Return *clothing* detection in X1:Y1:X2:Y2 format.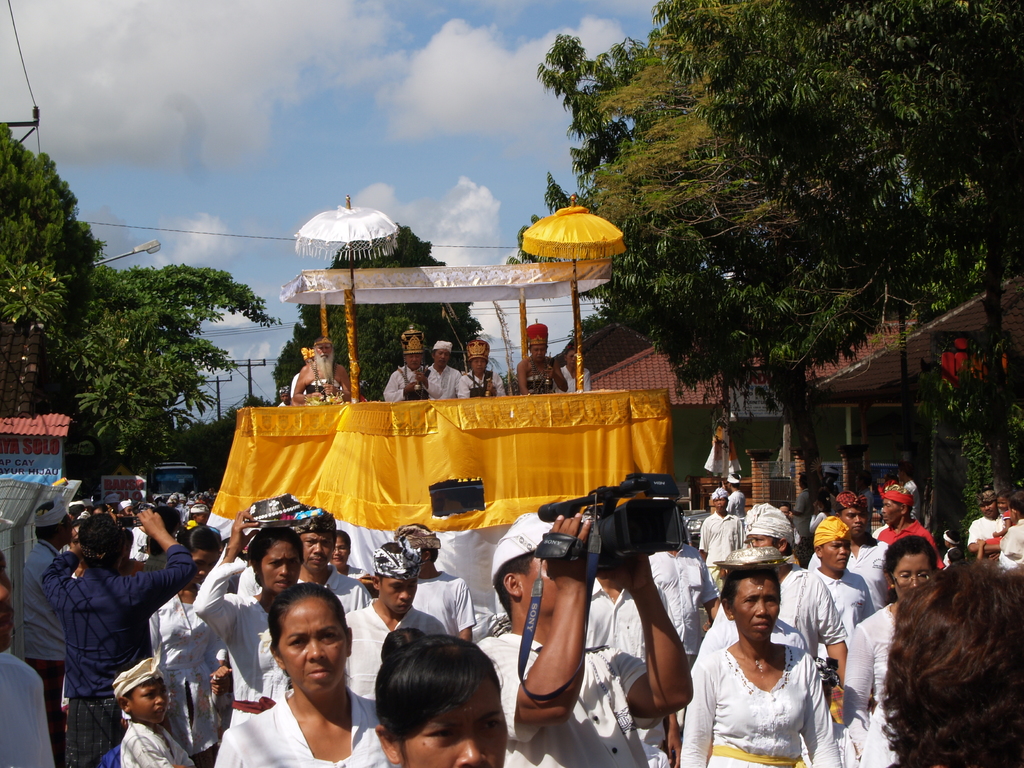
648:545:711:662.
